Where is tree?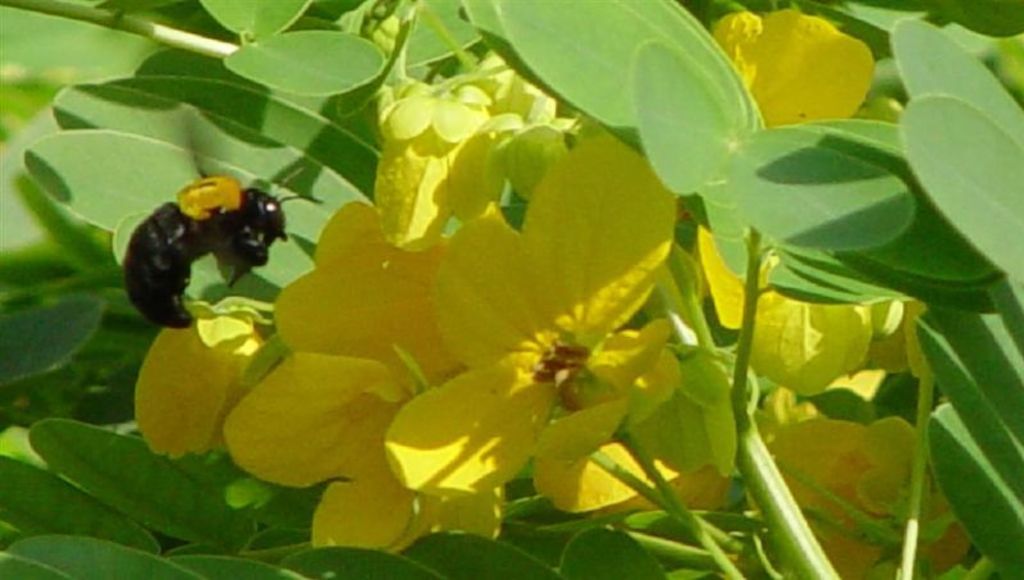
[x1=1, y1=0, x2=1023, y2=579].
